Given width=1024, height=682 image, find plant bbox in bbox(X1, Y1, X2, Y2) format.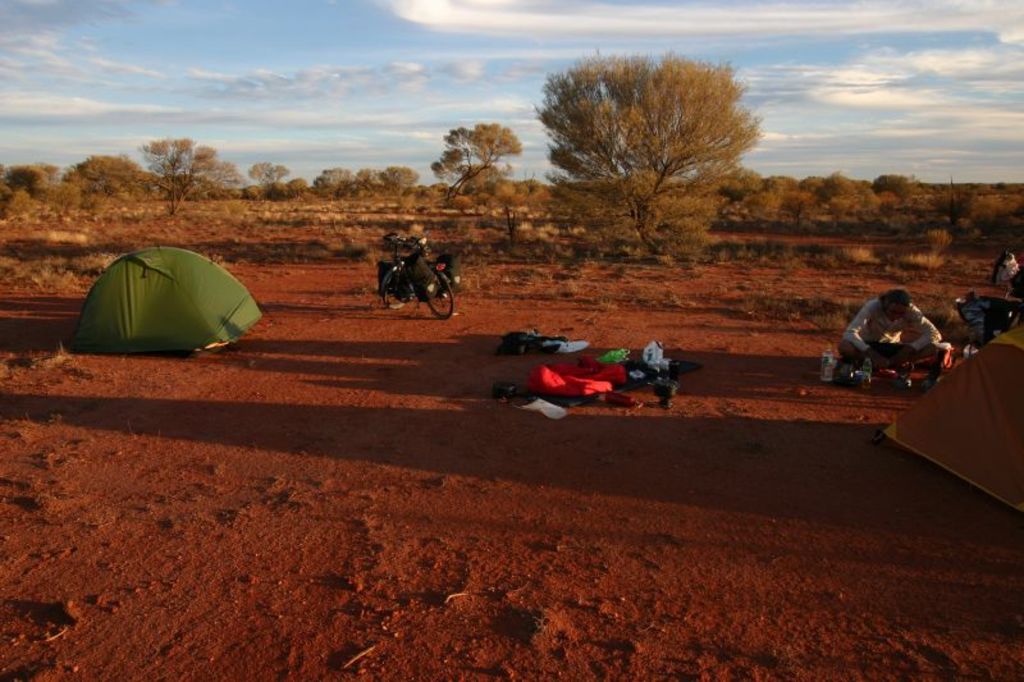
bbox(733, 244, 765, 261).
